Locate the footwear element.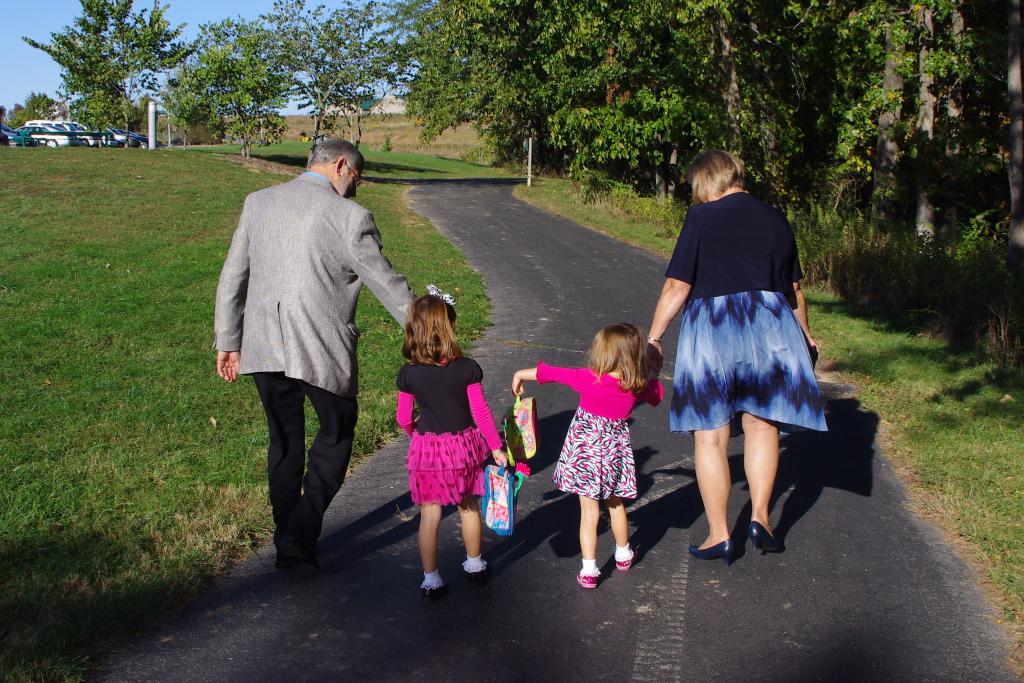
Element bbox: x1=576 y1=559 x2=601 y2=589.
